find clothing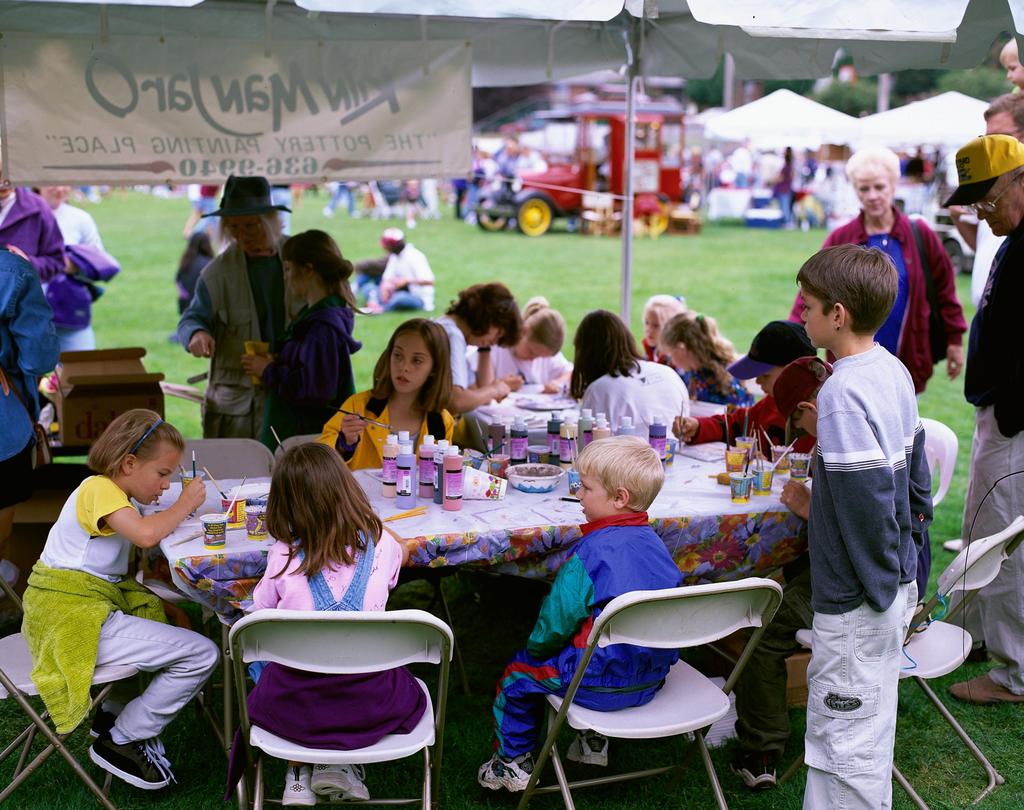
bbox=(170, 239, 318, 439)
